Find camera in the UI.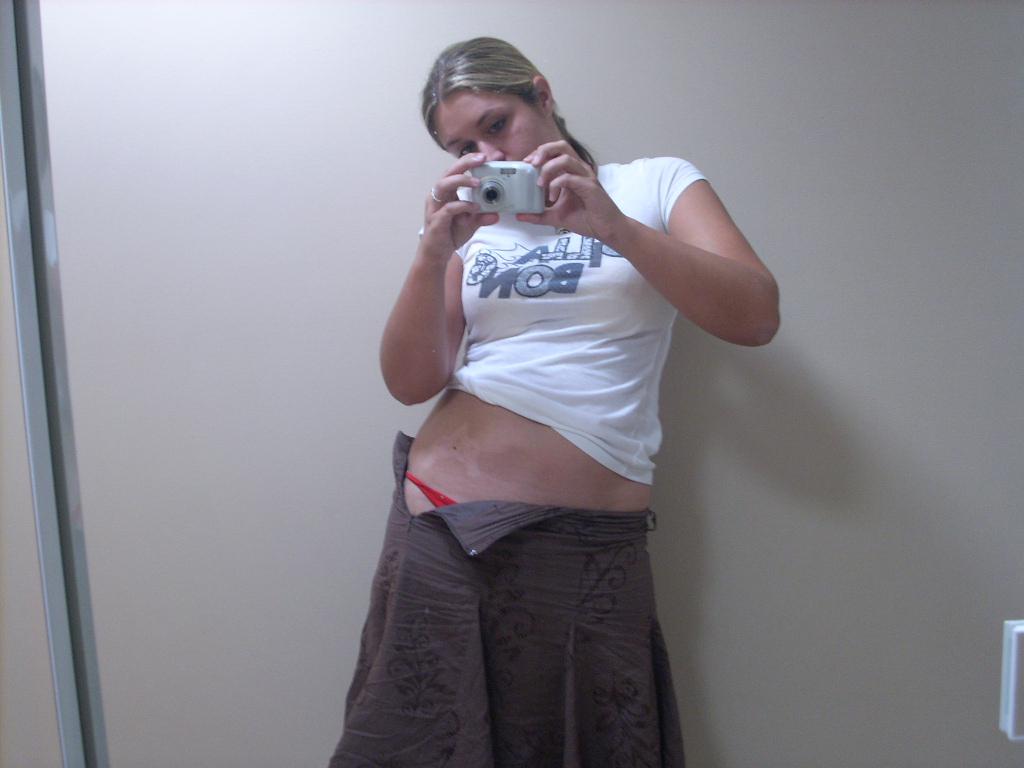
UI element at <box>451,145,562,207</box>.
